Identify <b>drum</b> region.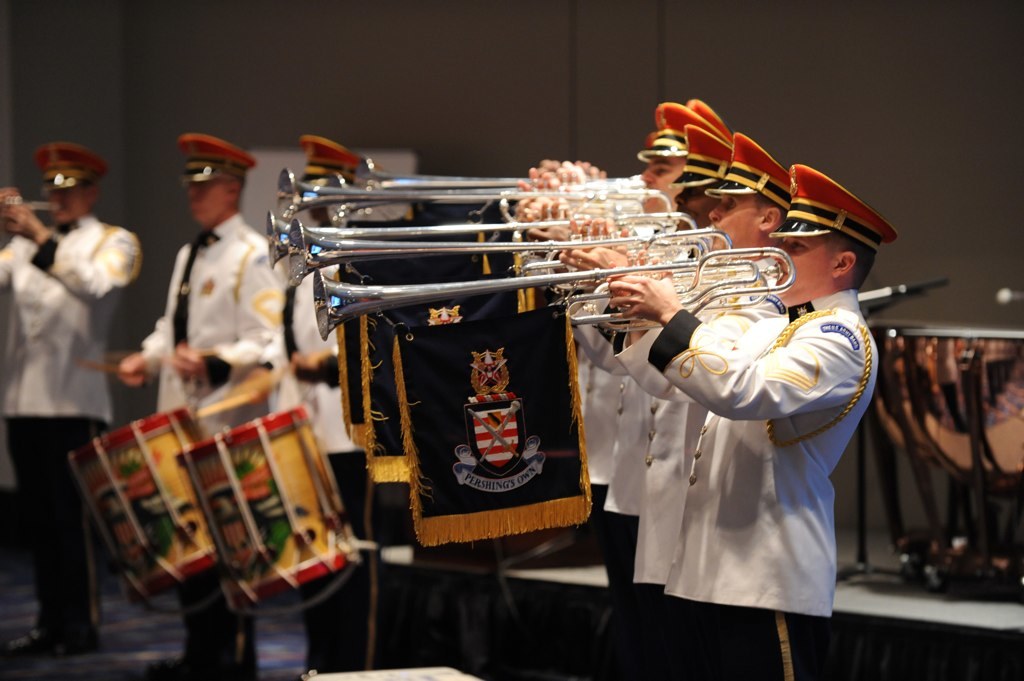
Region: [881,329,1023,603].
